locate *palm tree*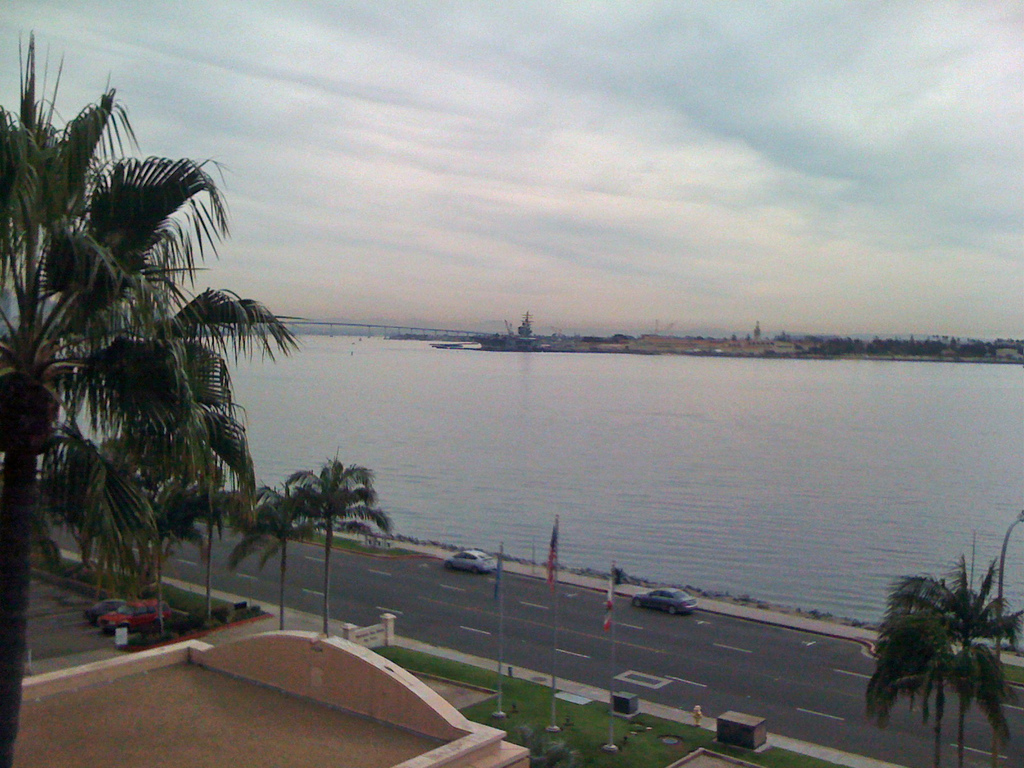
(x1=0, y1=100, x2=170, y2=753)
